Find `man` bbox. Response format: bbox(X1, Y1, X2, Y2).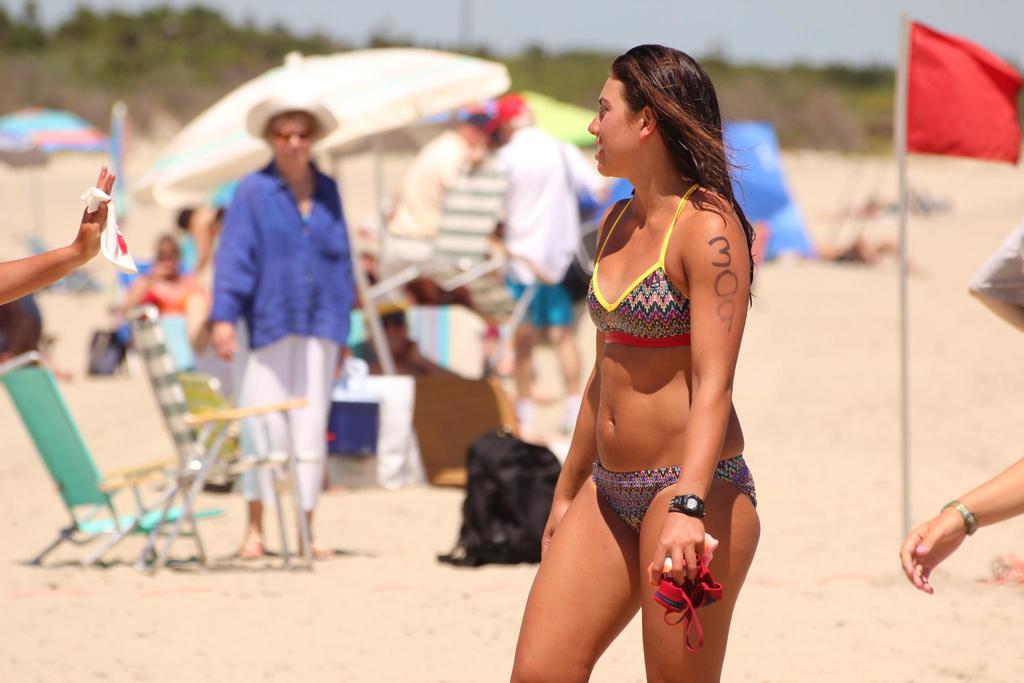
bbox(184, 102, 364, 570).
